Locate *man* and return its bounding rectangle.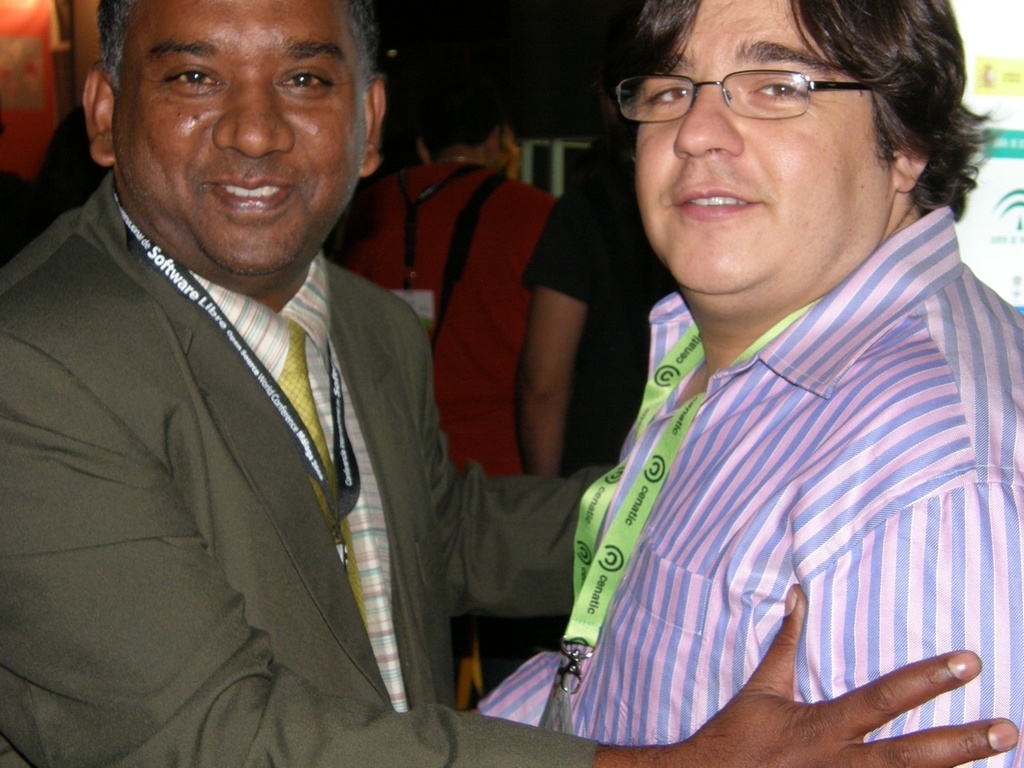
bbox(0, 0, 1019, 767).
